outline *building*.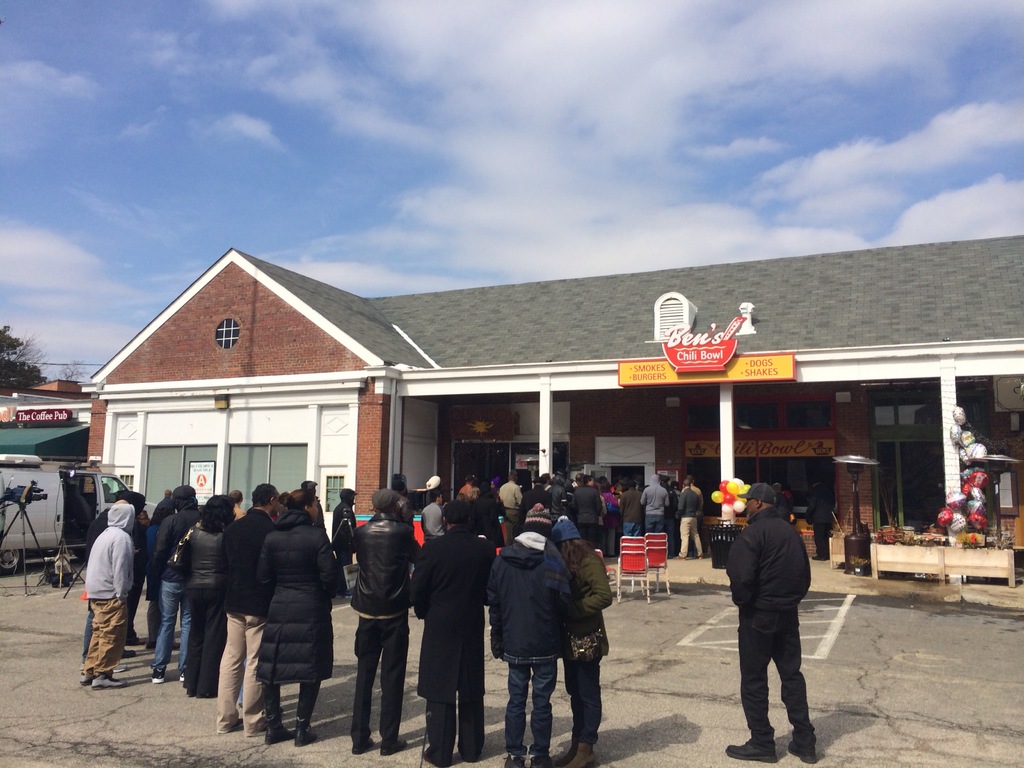
Outline: [82,234,1023,572].
